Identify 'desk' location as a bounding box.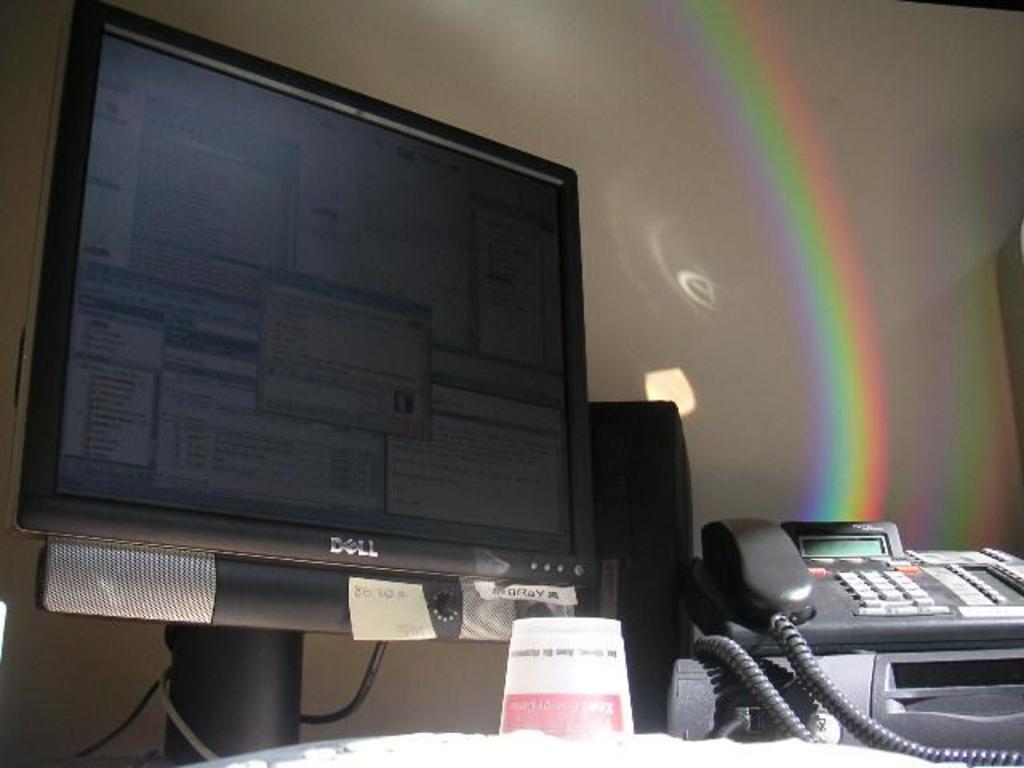
0 715 1022 766.
